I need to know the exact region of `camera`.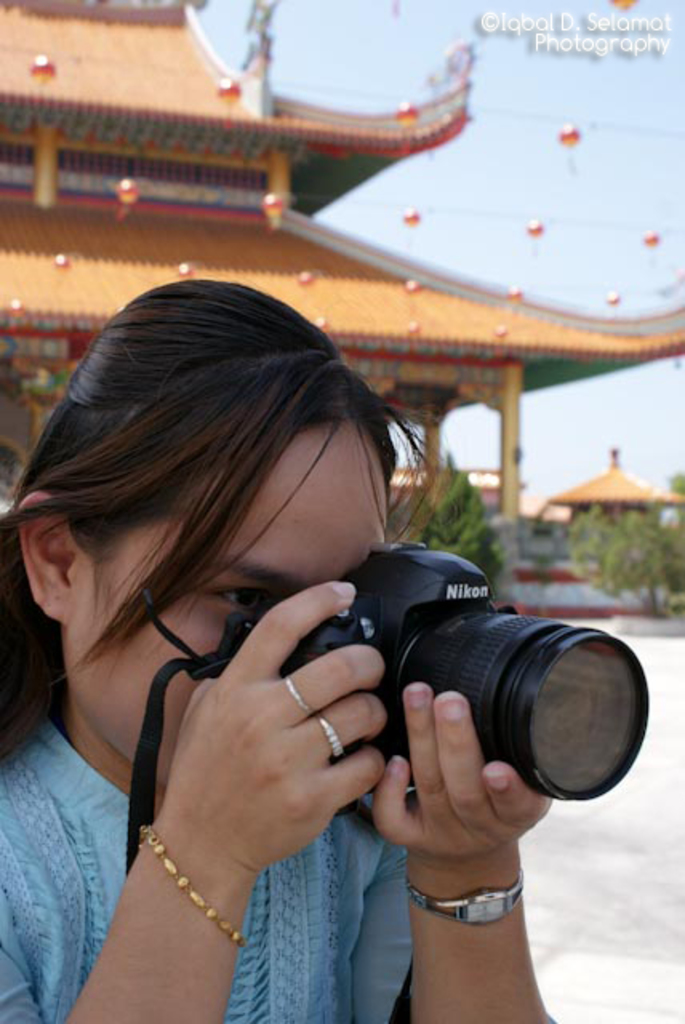
Region: (left=267, top=550, right=627, bottom=808).
